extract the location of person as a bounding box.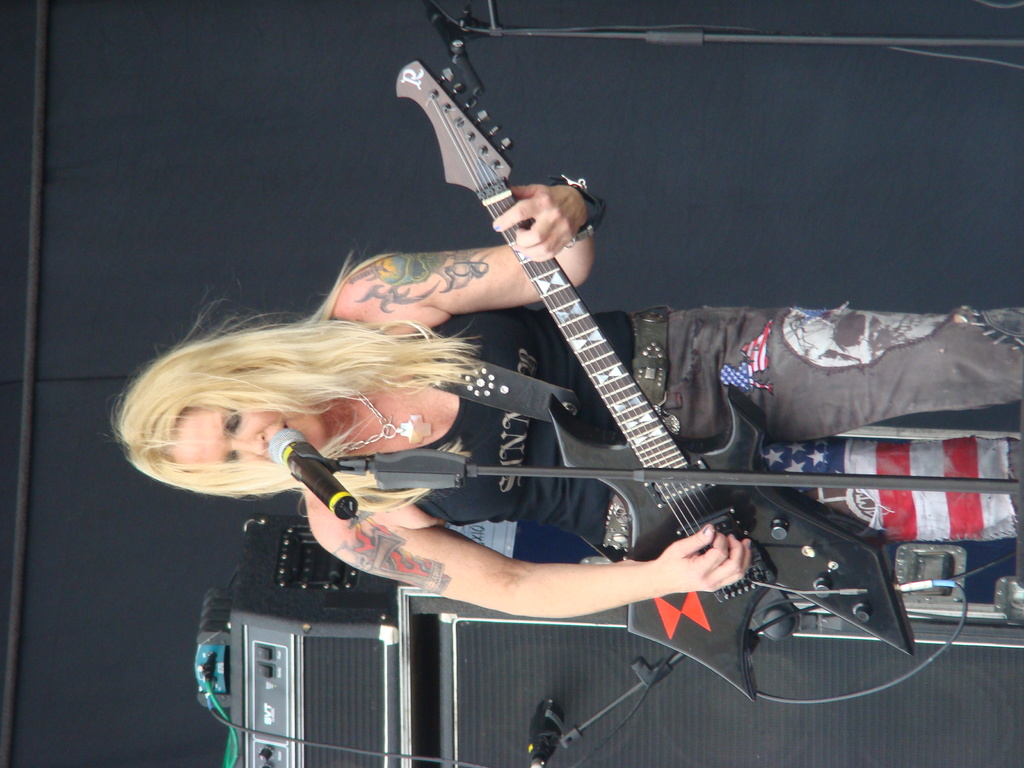
region(116, 172, 1023, 614).
